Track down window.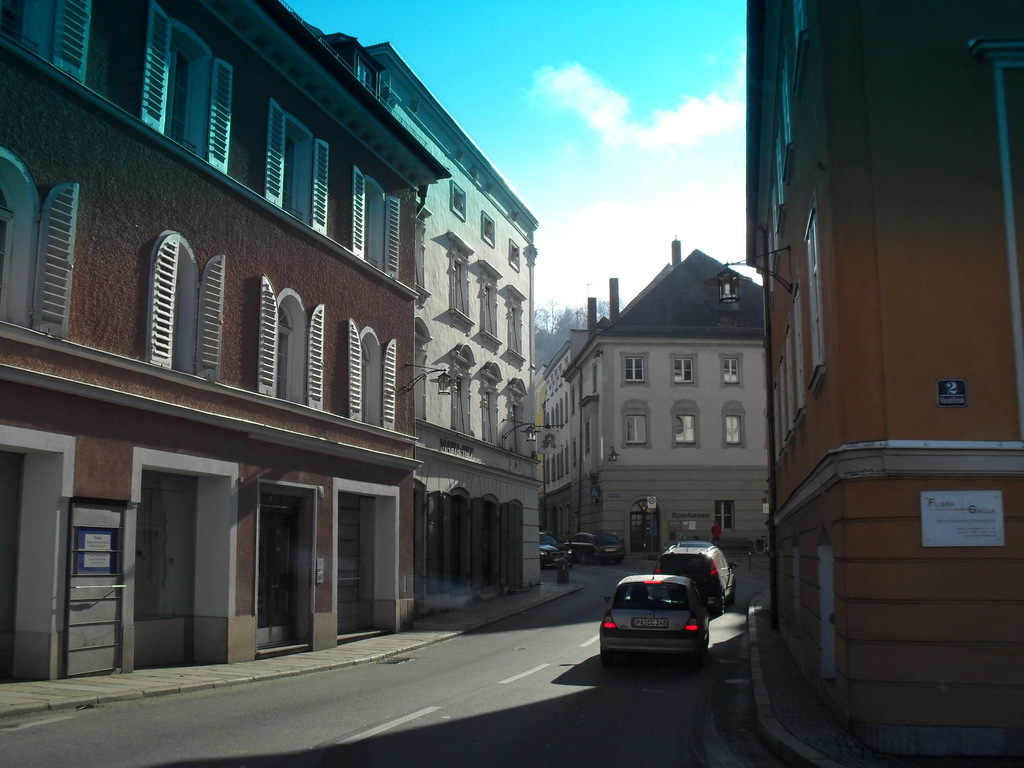
Tracked to bbox(122, 205, 211, 387).
